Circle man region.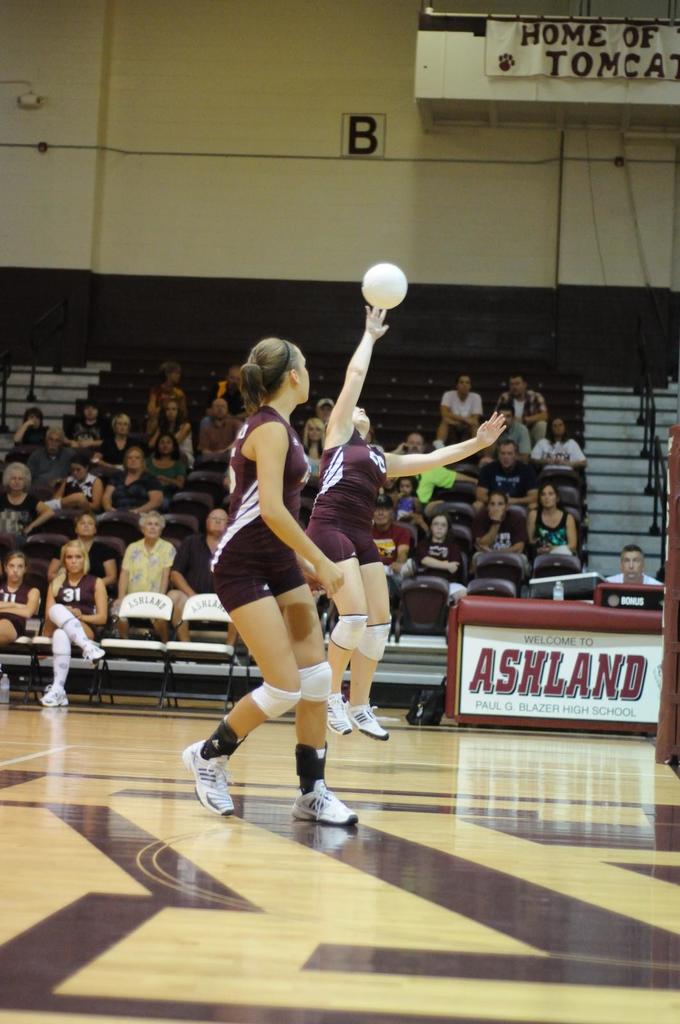
Region: [473,435,541,513].
